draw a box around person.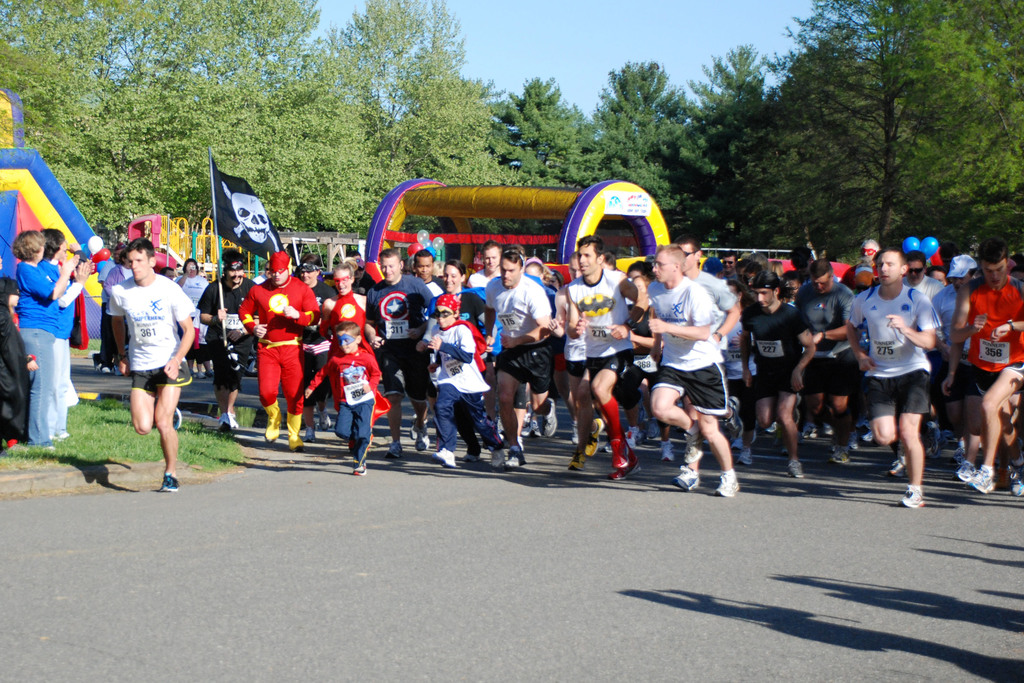
box=[321, 258, 384, 352].
